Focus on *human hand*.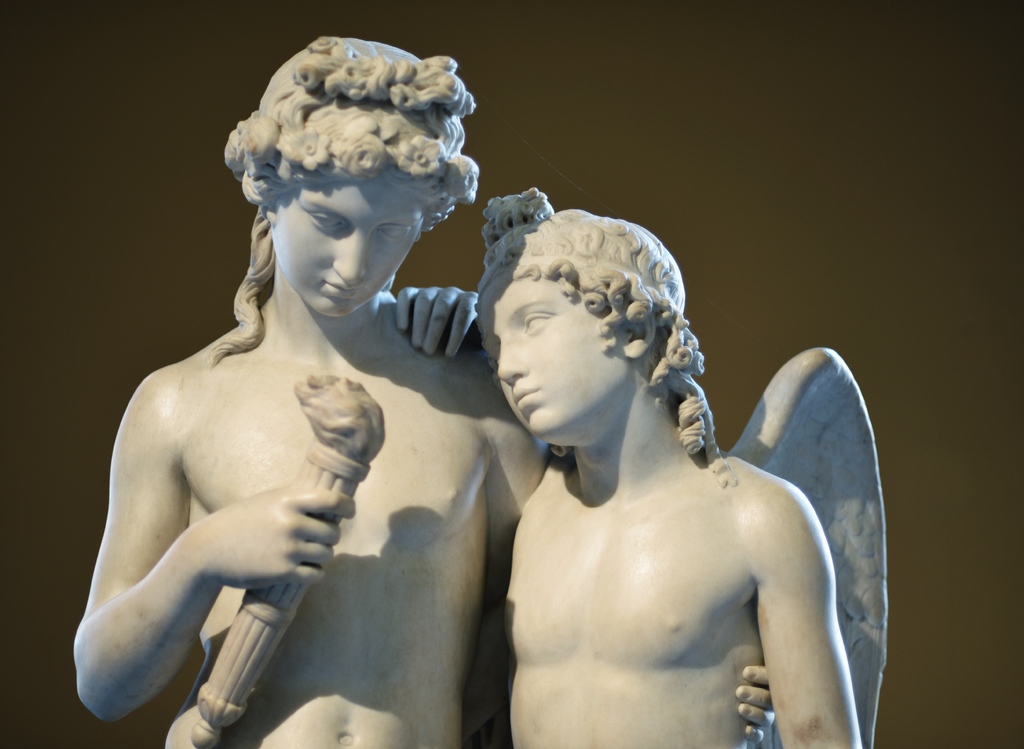
Focused at 385 284 472 367.
